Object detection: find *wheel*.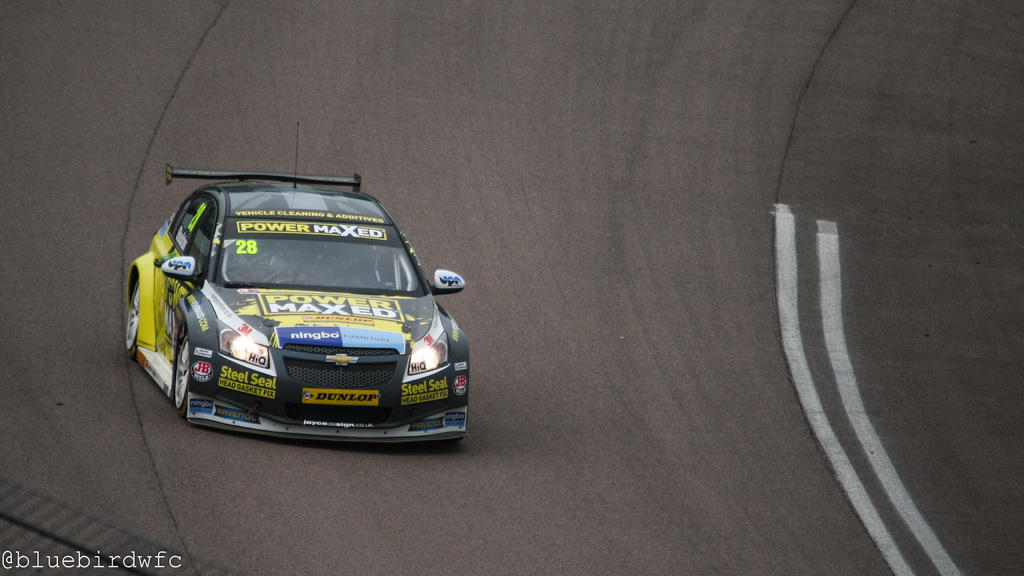
select_region(124, 278, 140, 361).
